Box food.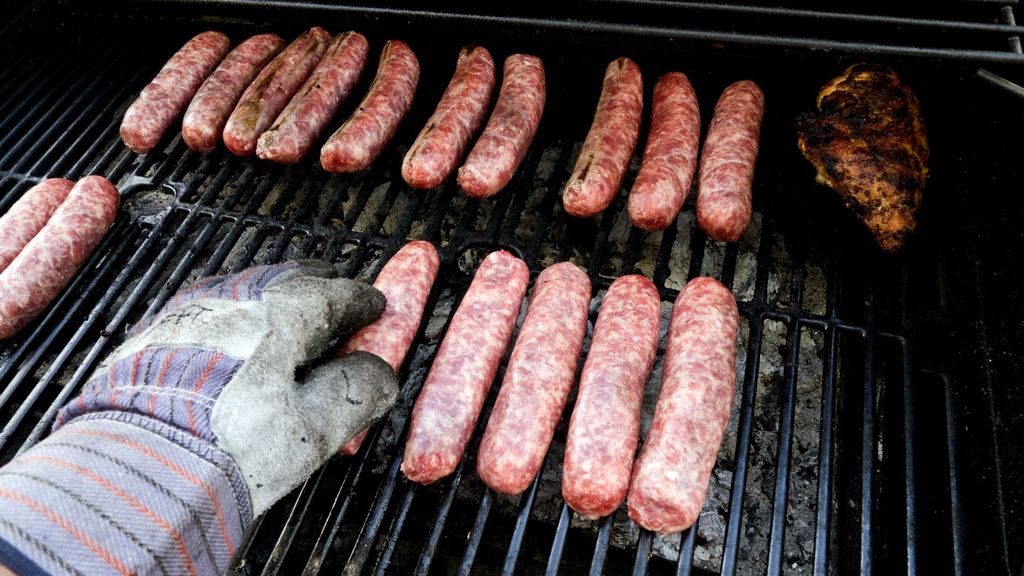
region(624, 275, 741, 534).
